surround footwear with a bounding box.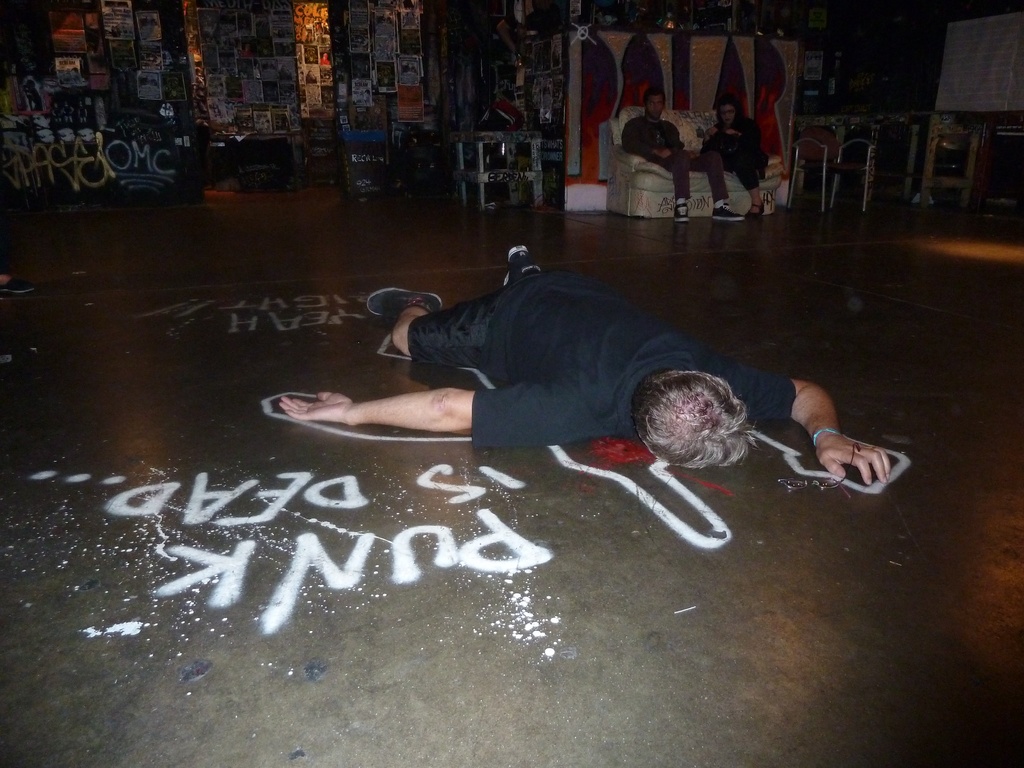
pyautogui.locateOnScreen(708, 198, 742, 223).
